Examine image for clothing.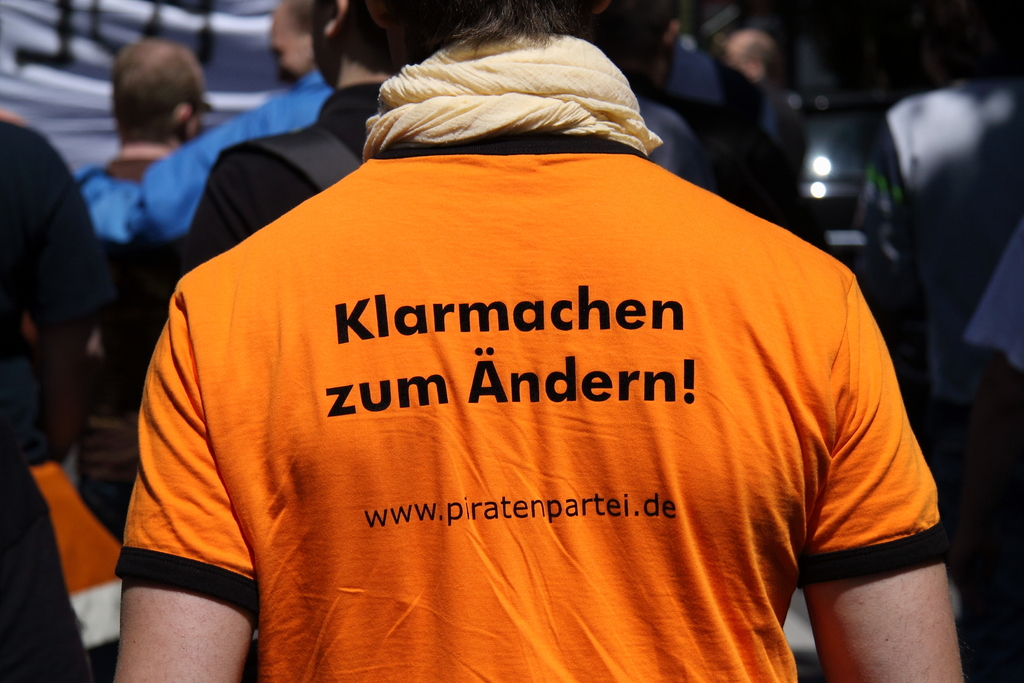
Examination result: select_region(135, 68, 332, 238).
